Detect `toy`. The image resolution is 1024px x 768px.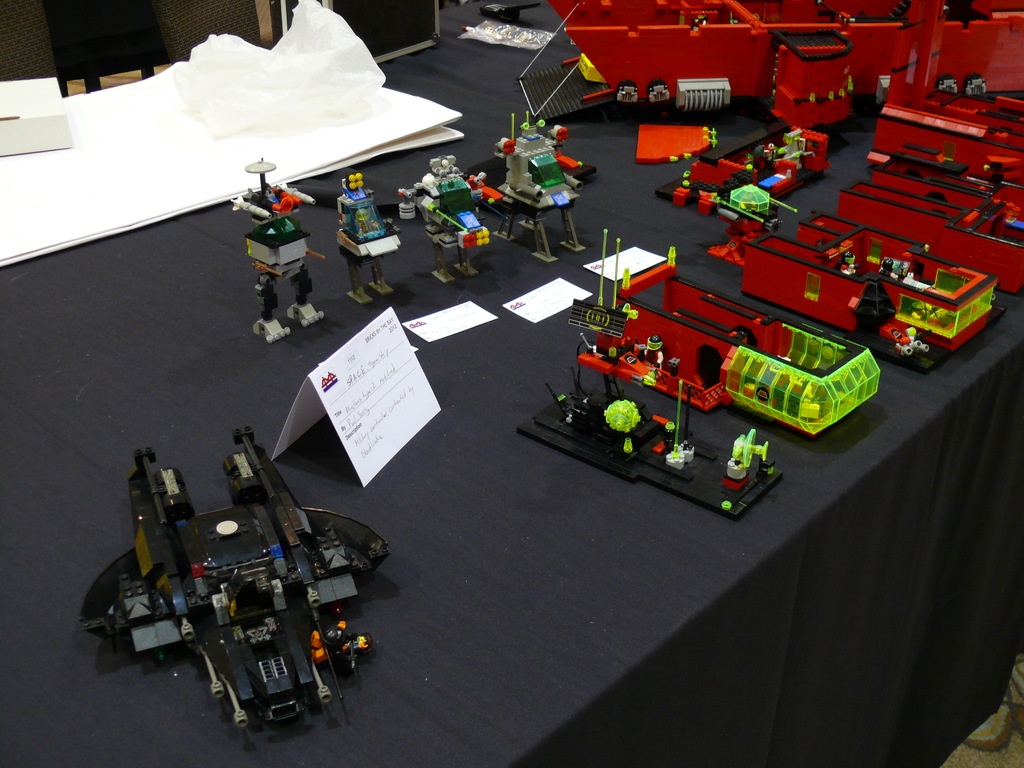
706/186/794/268.
